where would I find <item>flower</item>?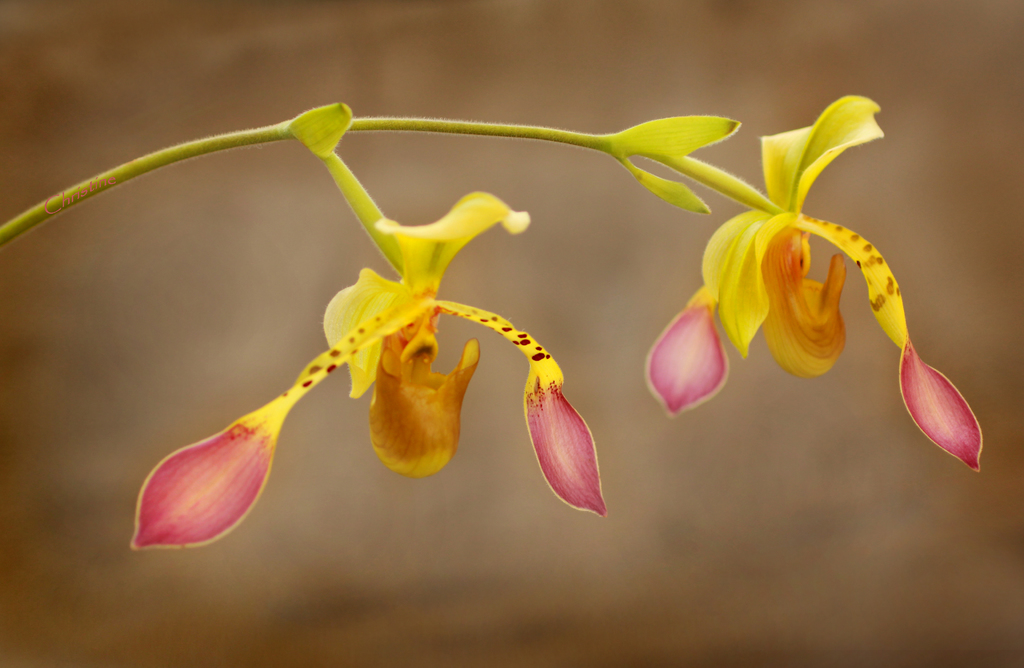
At [x1=141, y1=72, x2=737, y2=536].
